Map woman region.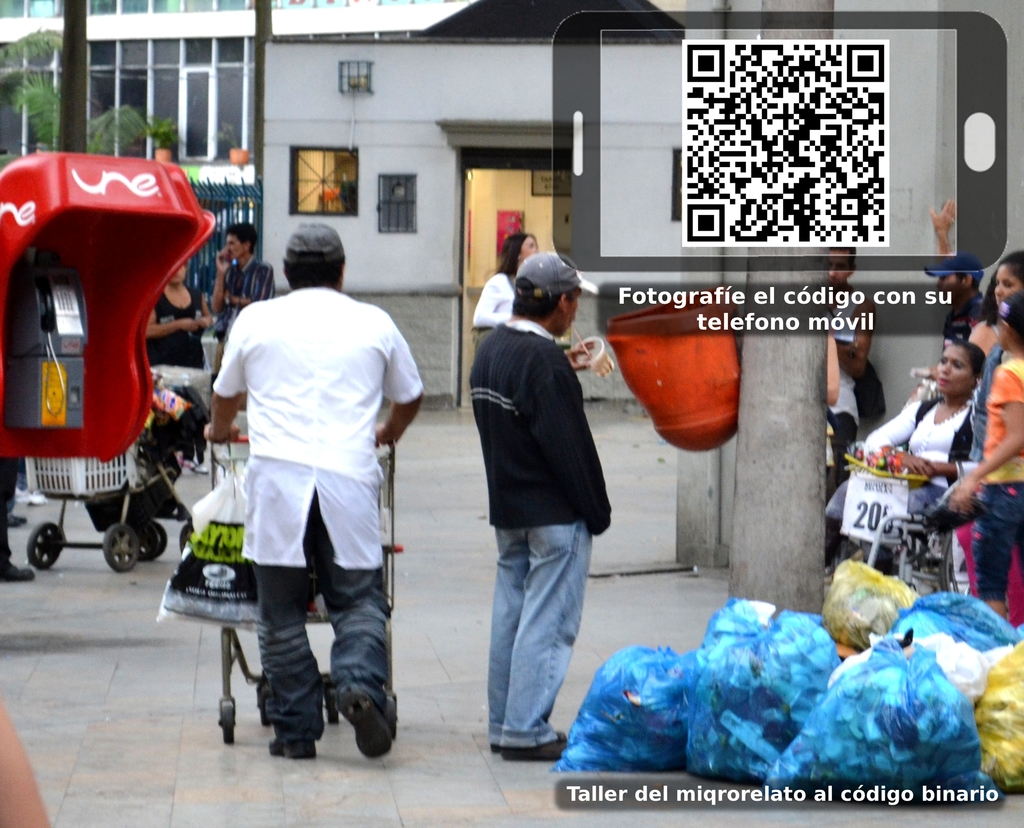
Mapped to locate(826, 347, 990, 602).
